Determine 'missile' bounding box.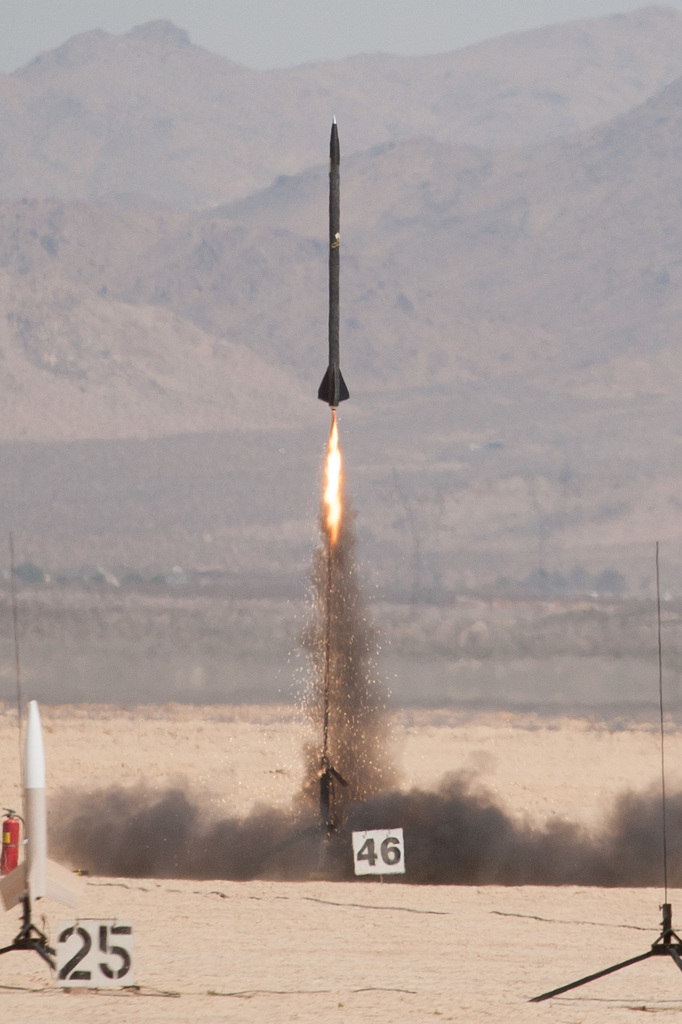
Determined: region(0, 700, 92, 952).
